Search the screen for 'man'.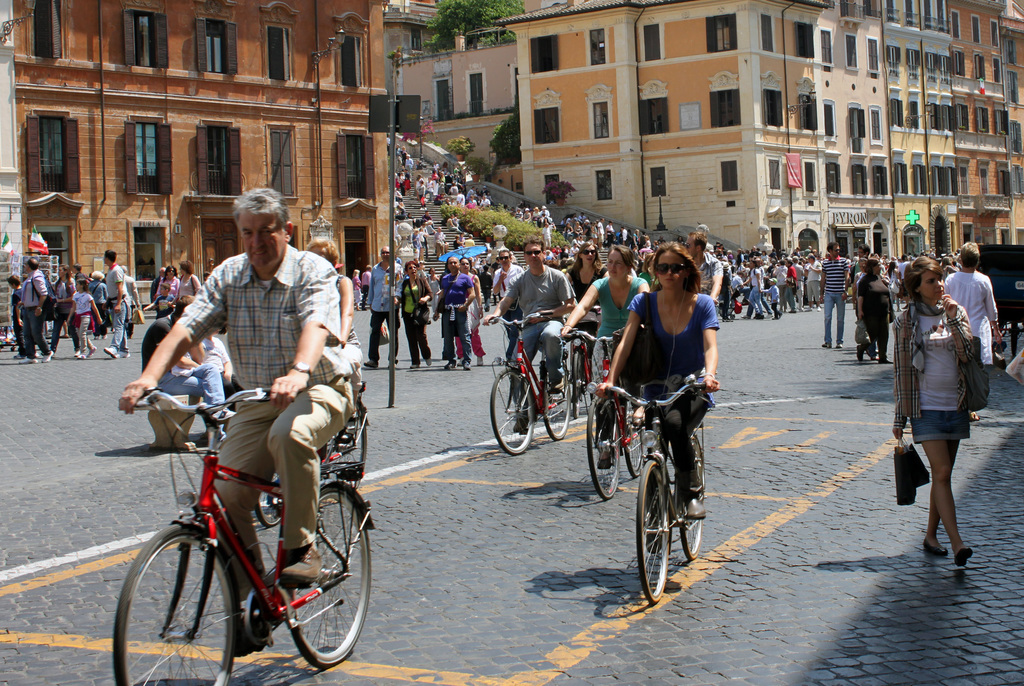
Found at <bbox>577, 212, 587, 224</bbox>.
